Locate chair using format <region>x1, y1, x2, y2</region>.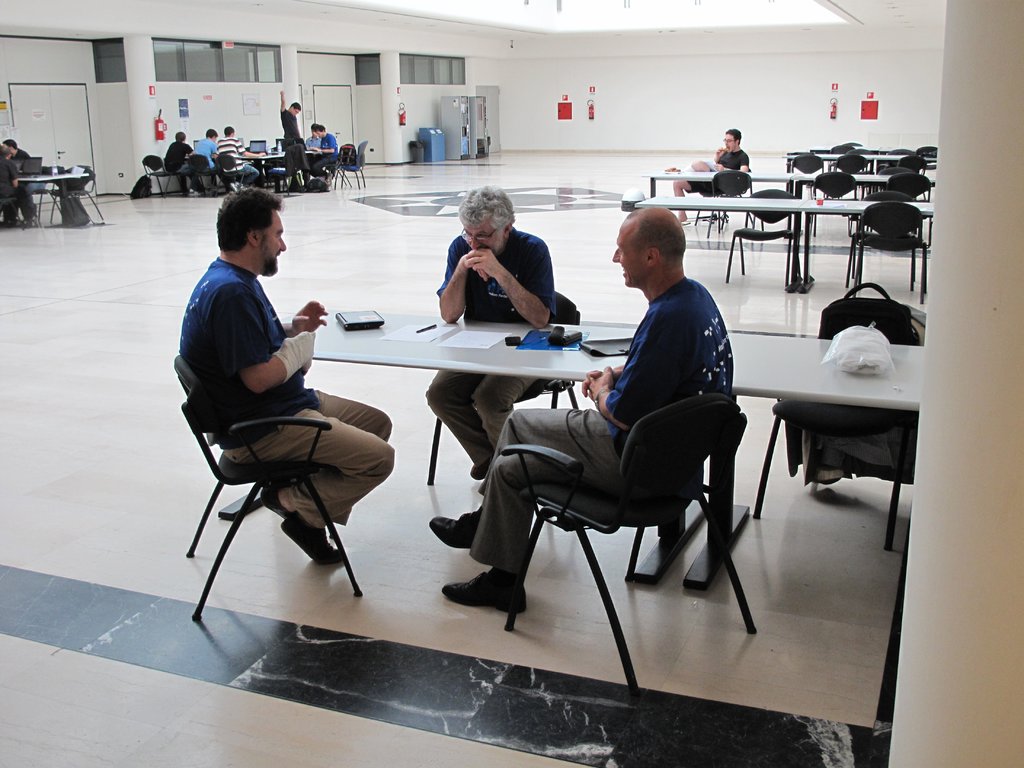
<region>49, 164, 107, 225</region>.
